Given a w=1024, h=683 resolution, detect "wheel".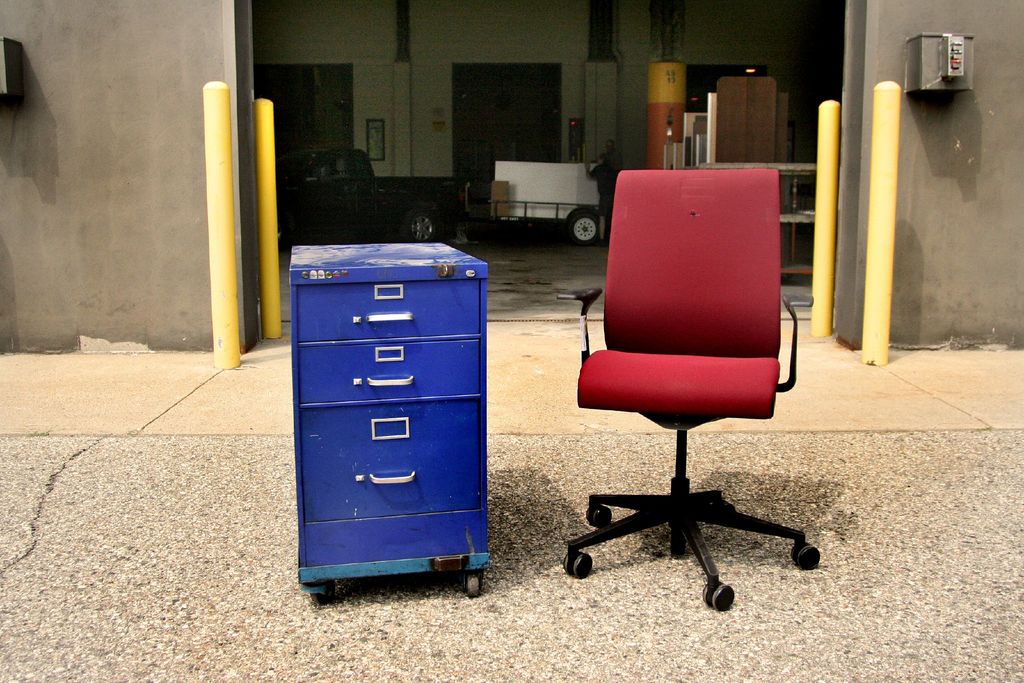
(793, 544, 818, 570).
